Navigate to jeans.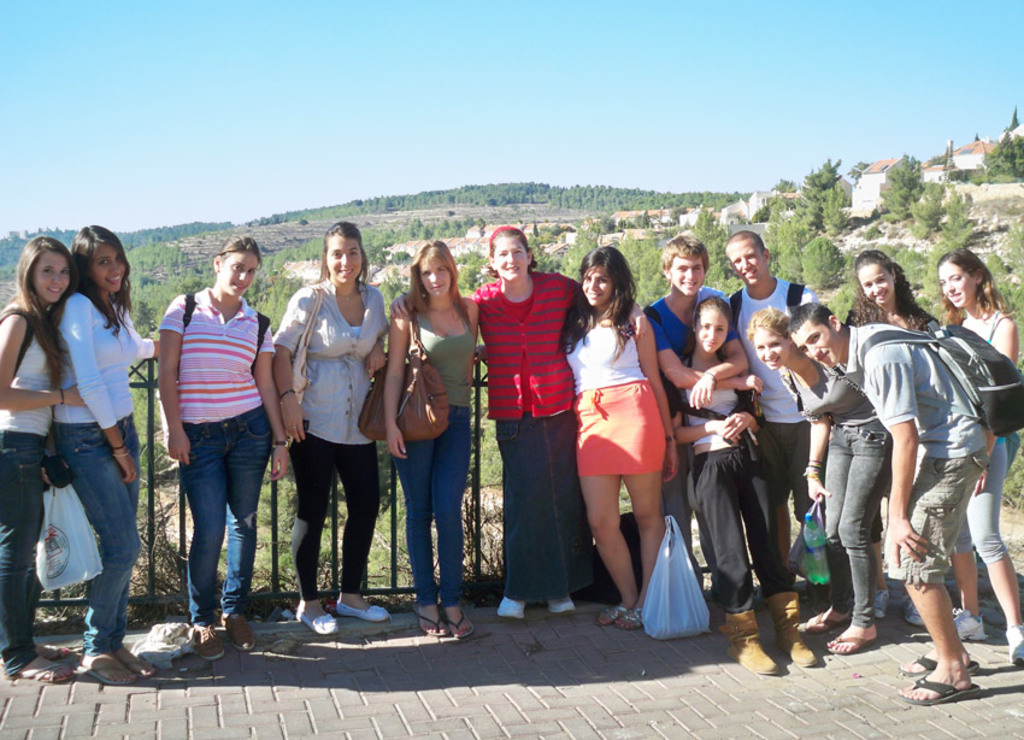
Navigation target: 0,429,42,676.
